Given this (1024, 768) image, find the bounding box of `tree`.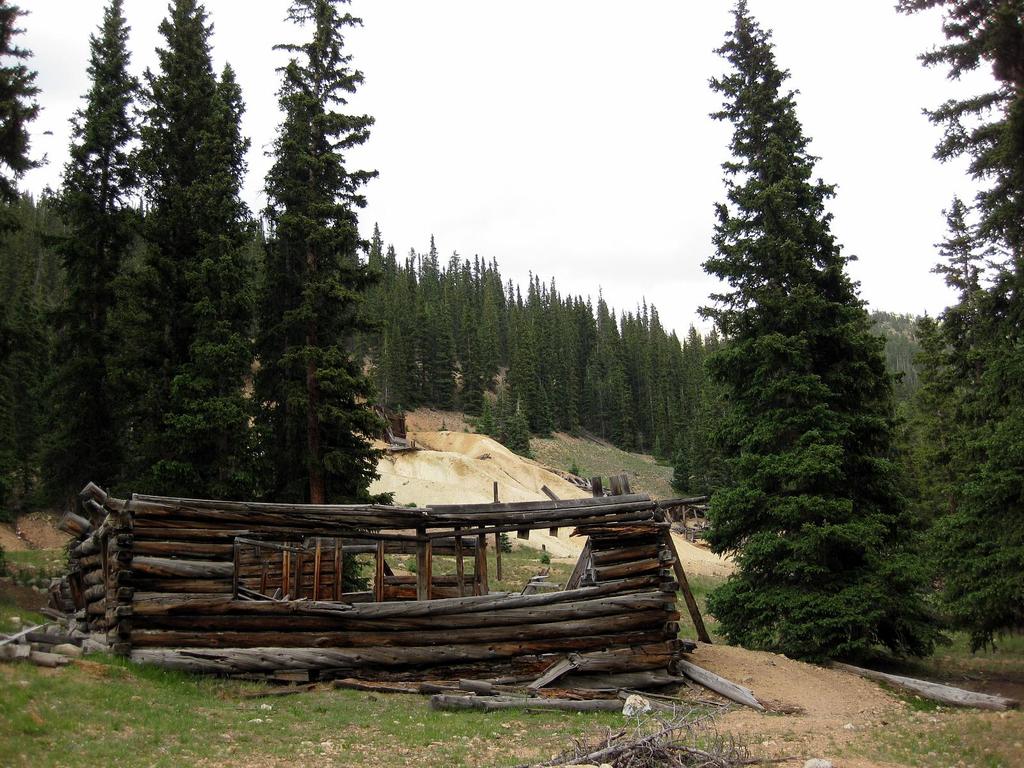
{"left": 914, "top": 0, "right": 1023, "bottom": 658}.
